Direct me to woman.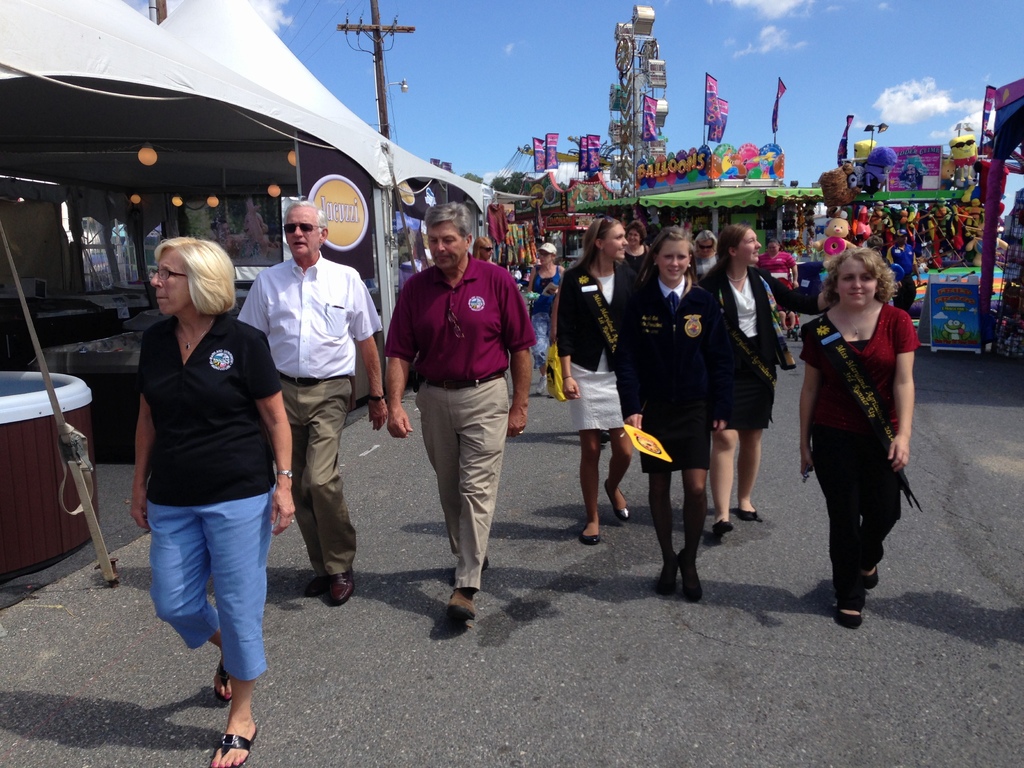
Direction: (692,228,721,277).
